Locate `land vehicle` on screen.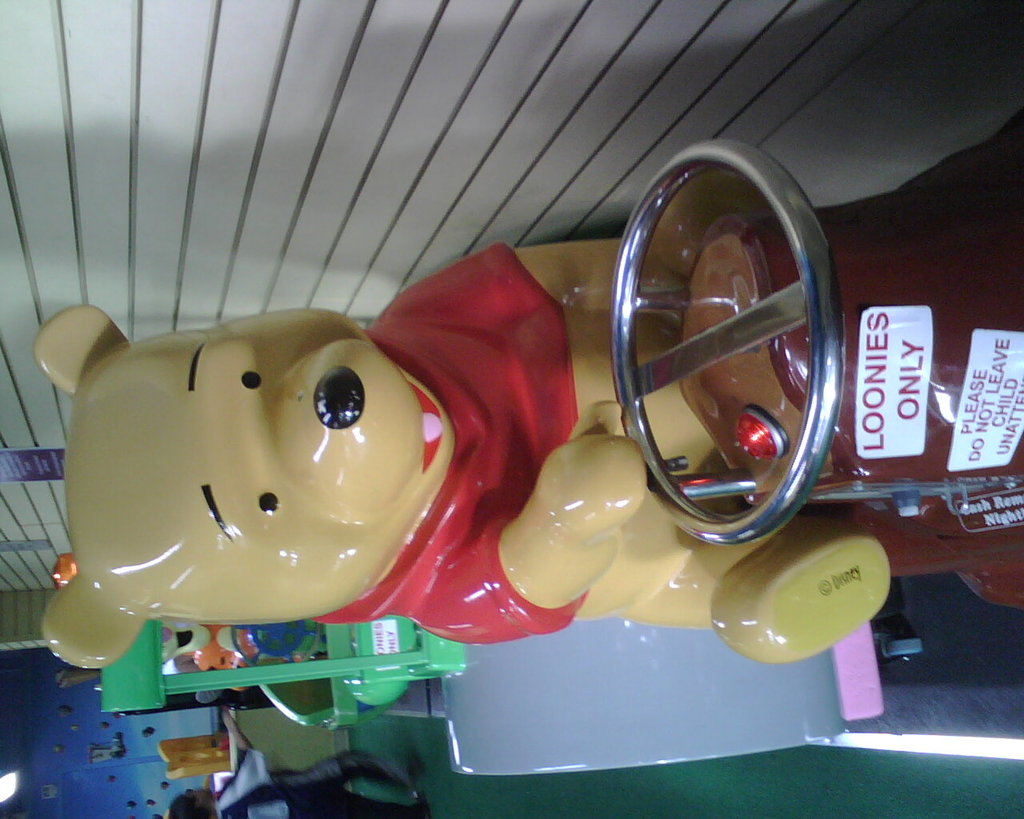
On screen at <bbox>610, 108, 1023, 613</bbox>.
